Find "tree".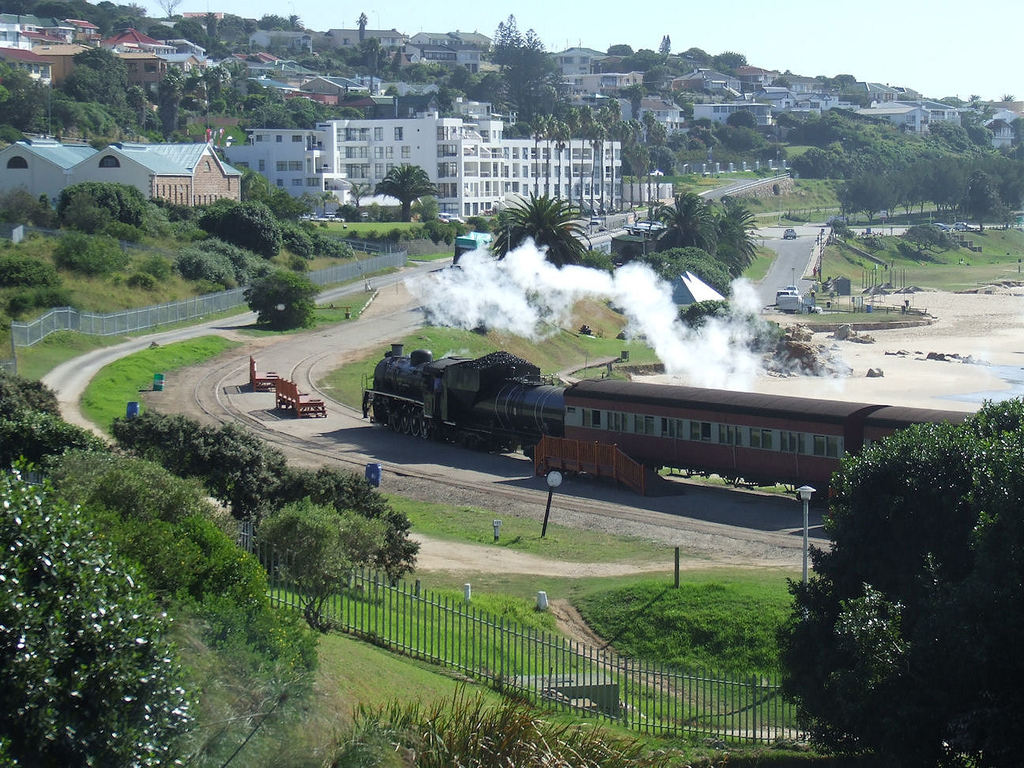
box=[237, 164, 269, 198].
